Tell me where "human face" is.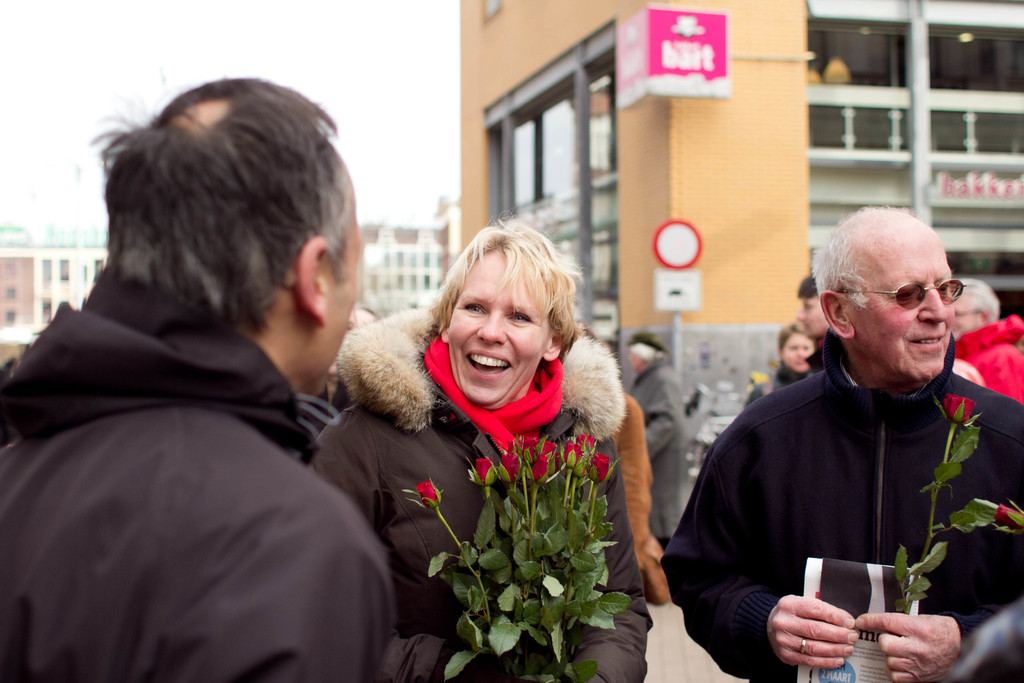
"human face" is at [949, 295, 978, 336].
